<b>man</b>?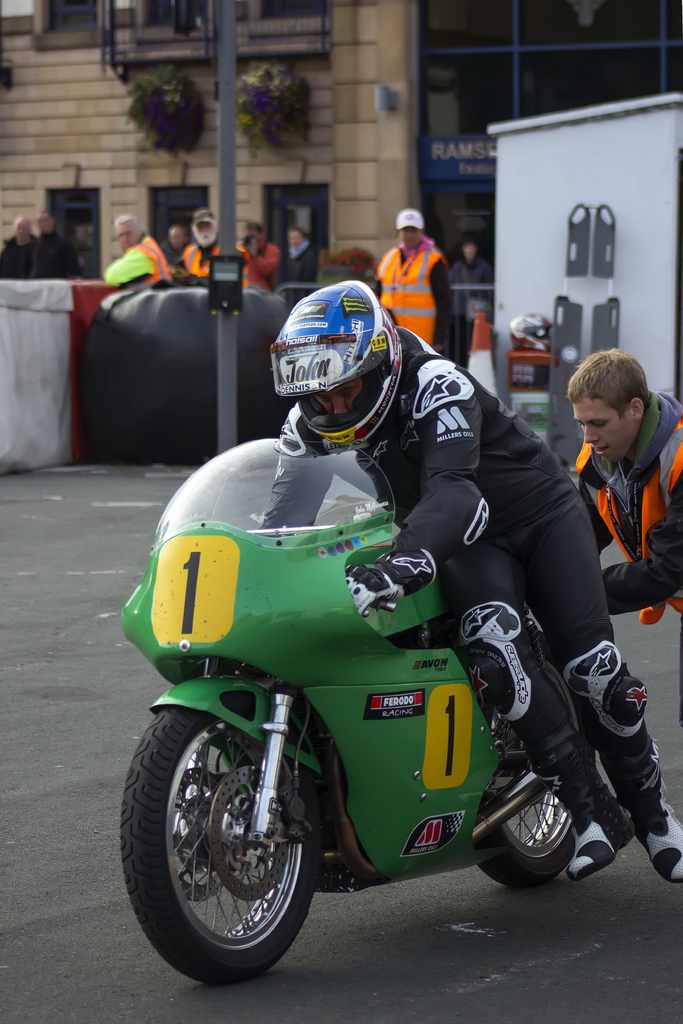
[251, 273, 682, 890]
